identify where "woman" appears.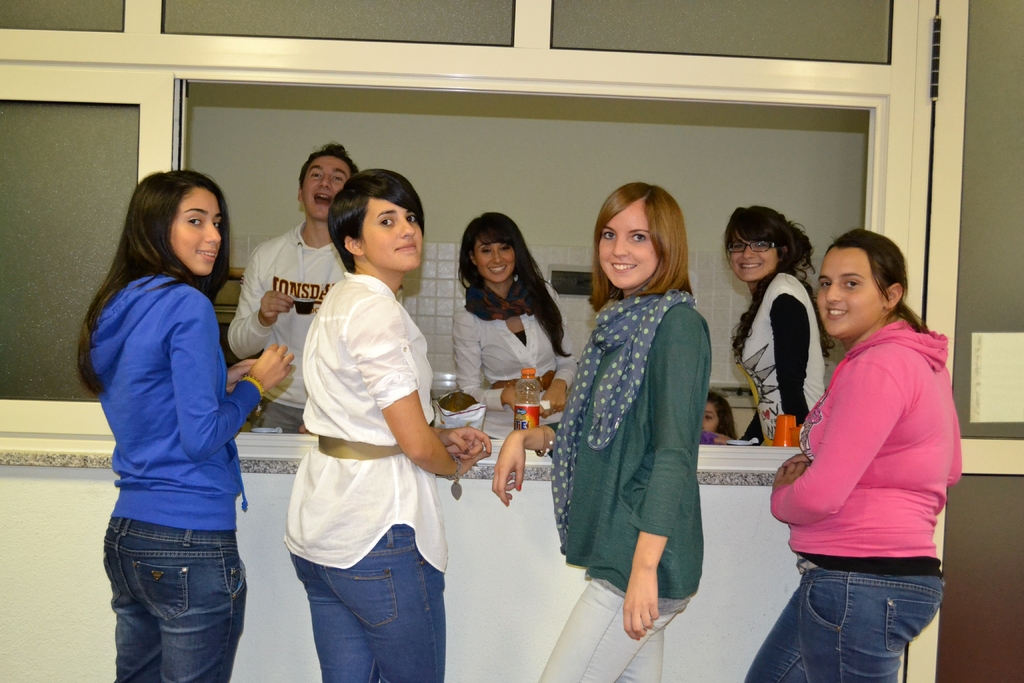
Appears at left=491, top=180, right=714, bottom=682.
